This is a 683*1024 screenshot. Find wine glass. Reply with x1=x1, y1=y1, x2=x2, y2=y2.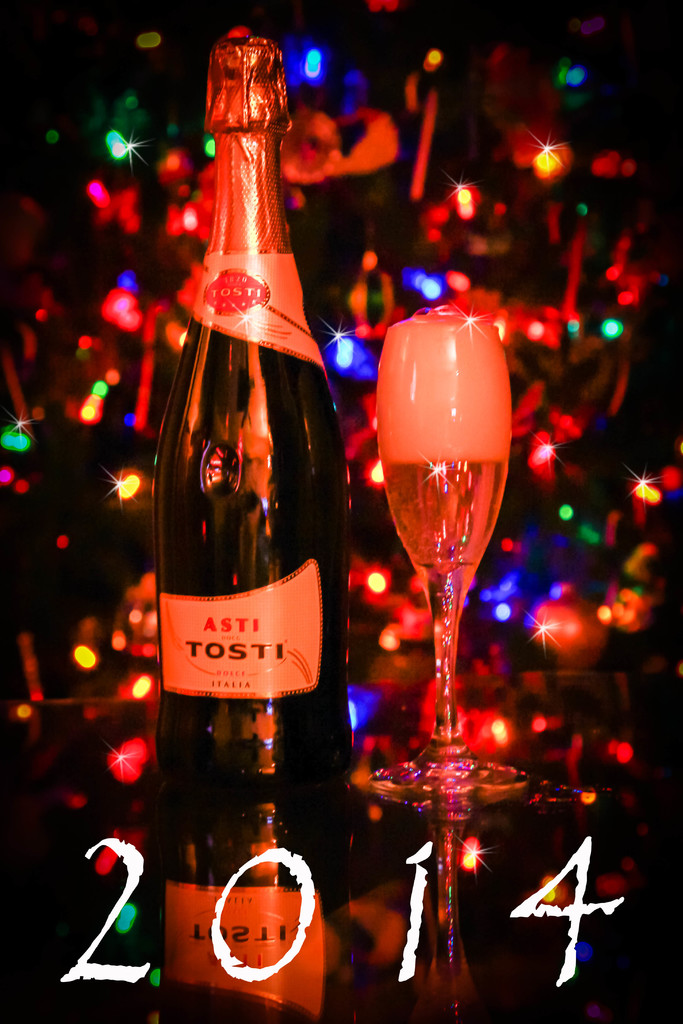
x1=358, y1=316, x2=510, y2=785.
